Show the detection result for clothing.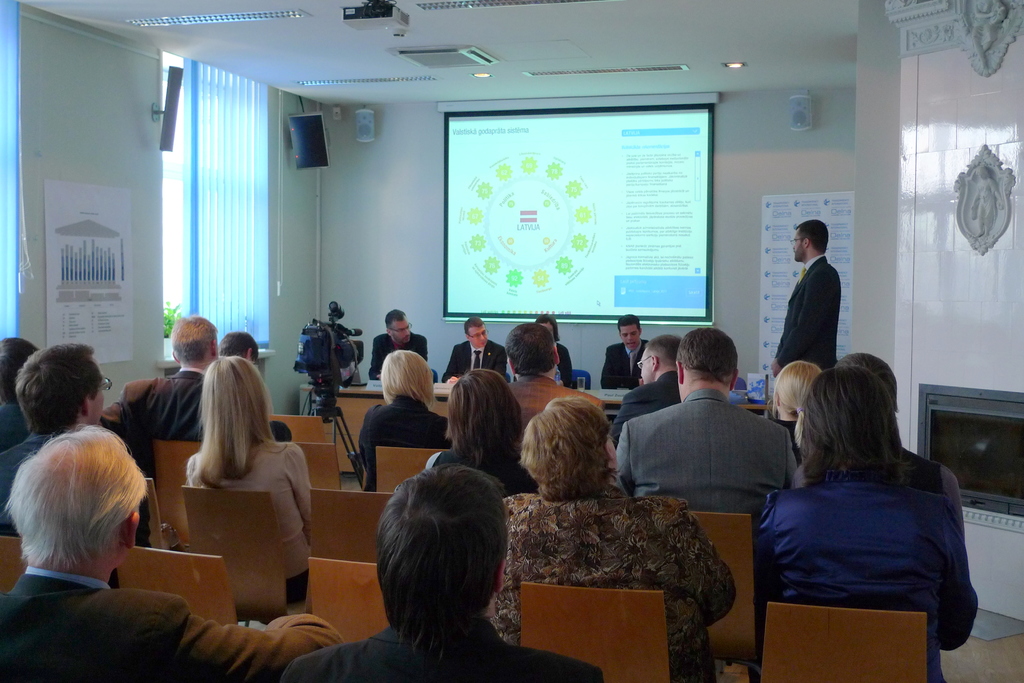
bbox=[99, 366, 204, 549].
